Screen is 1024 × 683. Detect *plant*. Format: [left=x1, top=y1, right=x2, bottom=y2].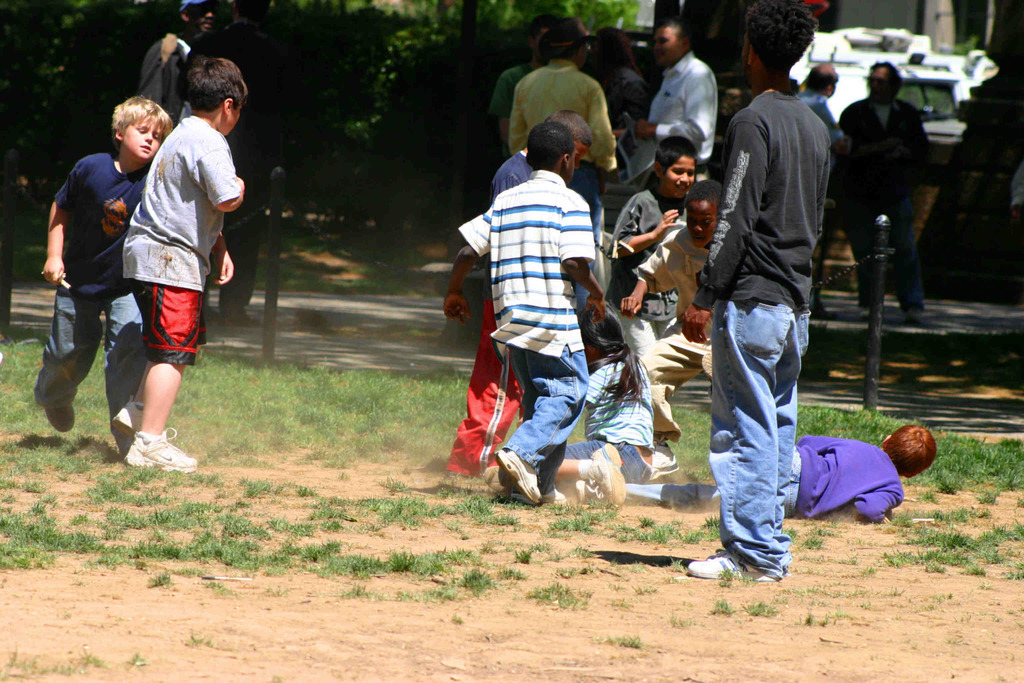
[left=264, top=566, right=289, bottom=573].
